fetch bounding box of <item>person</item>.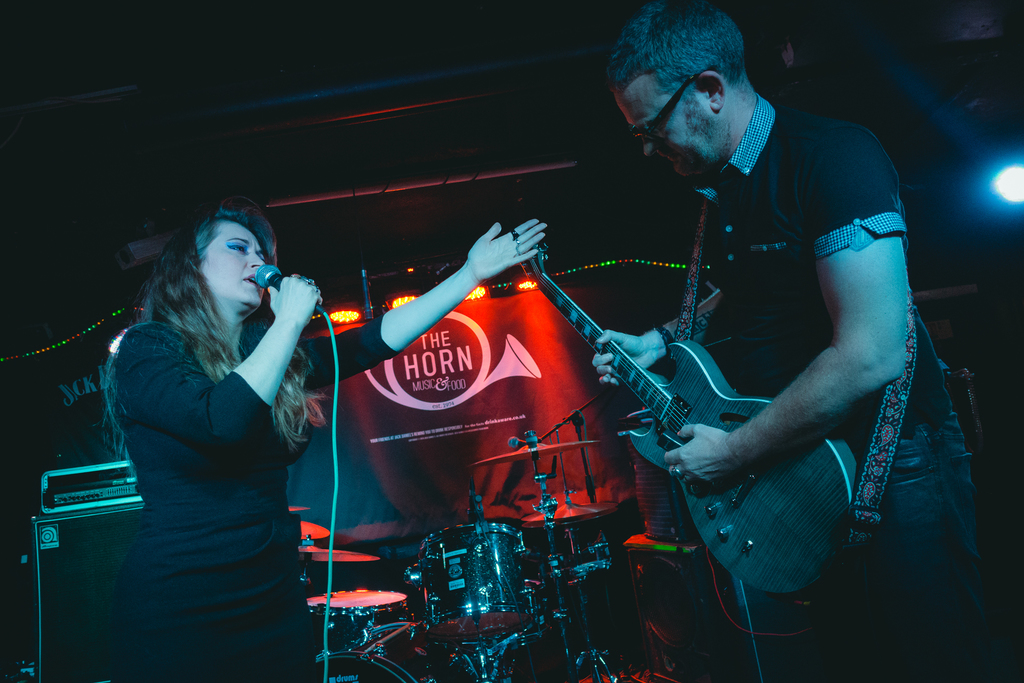
Bbox: Rect(107, 197, 545, 682).
